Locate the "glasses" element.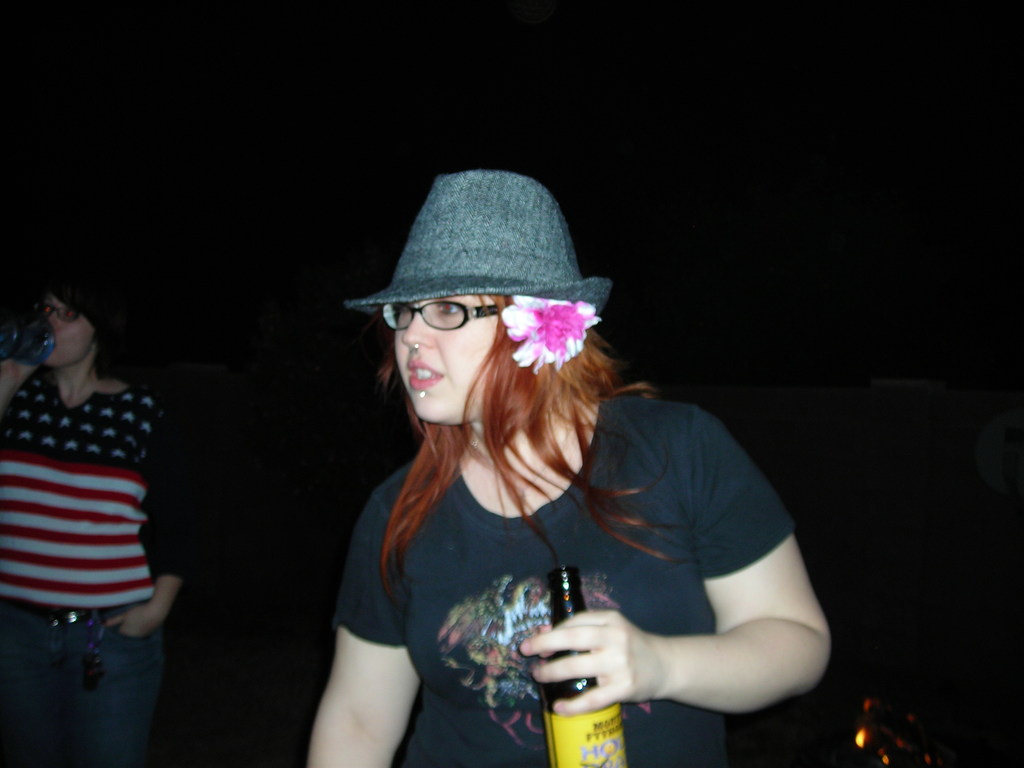
Element bbox: <region>31, 304, 83, 320</region>.
